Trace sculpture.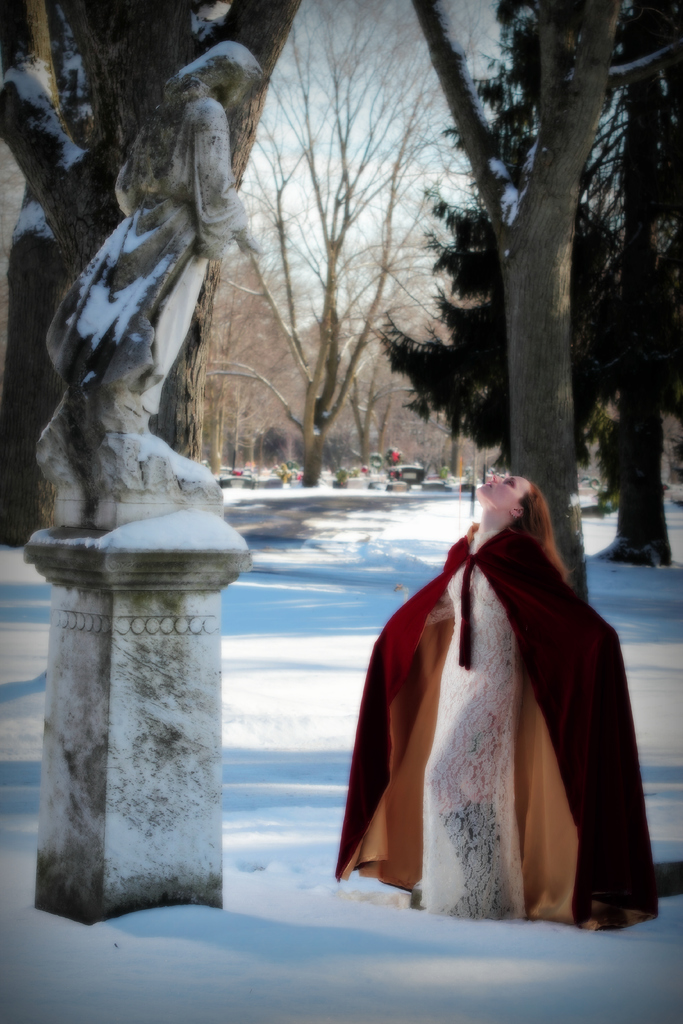
Traced to x1=35, y1=22, x2=288, y2=540.
